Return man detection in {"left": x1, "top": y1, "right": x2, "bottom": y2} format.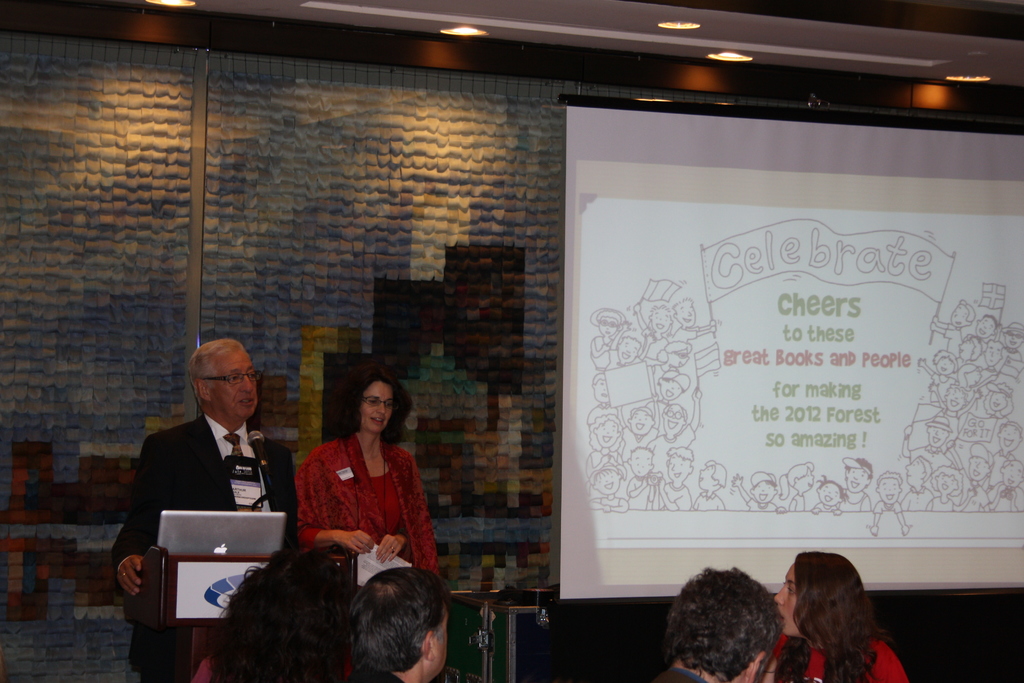
{"left": 118, "top": 336, "right": 300, "bottom": 623}.
